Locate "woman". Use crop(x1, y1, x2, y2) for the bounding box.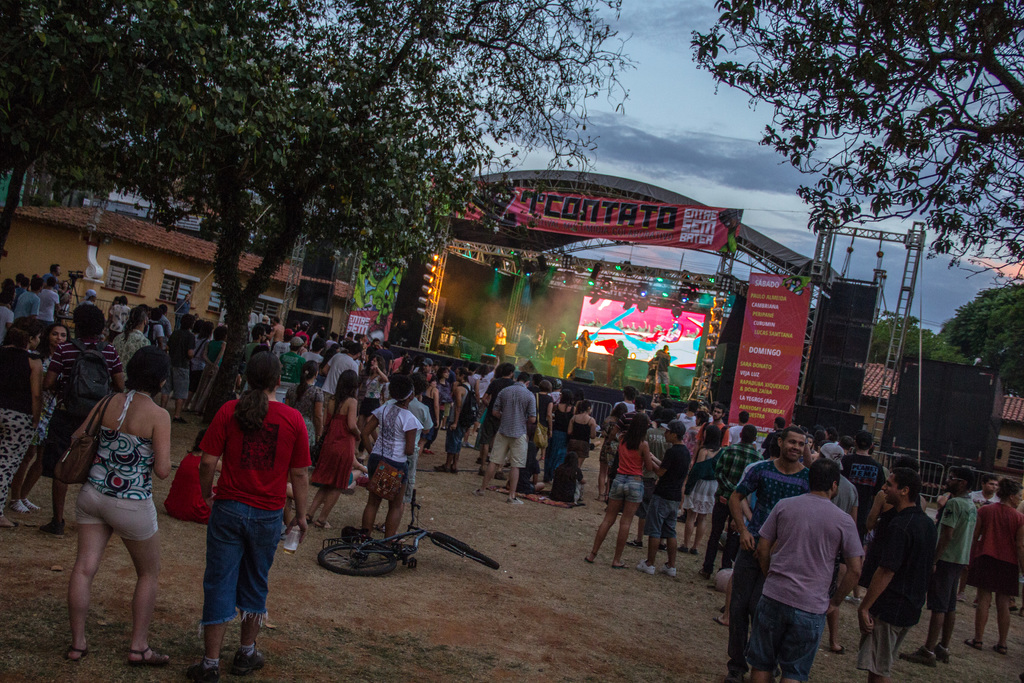
crop(595, 400, 627, 497).
